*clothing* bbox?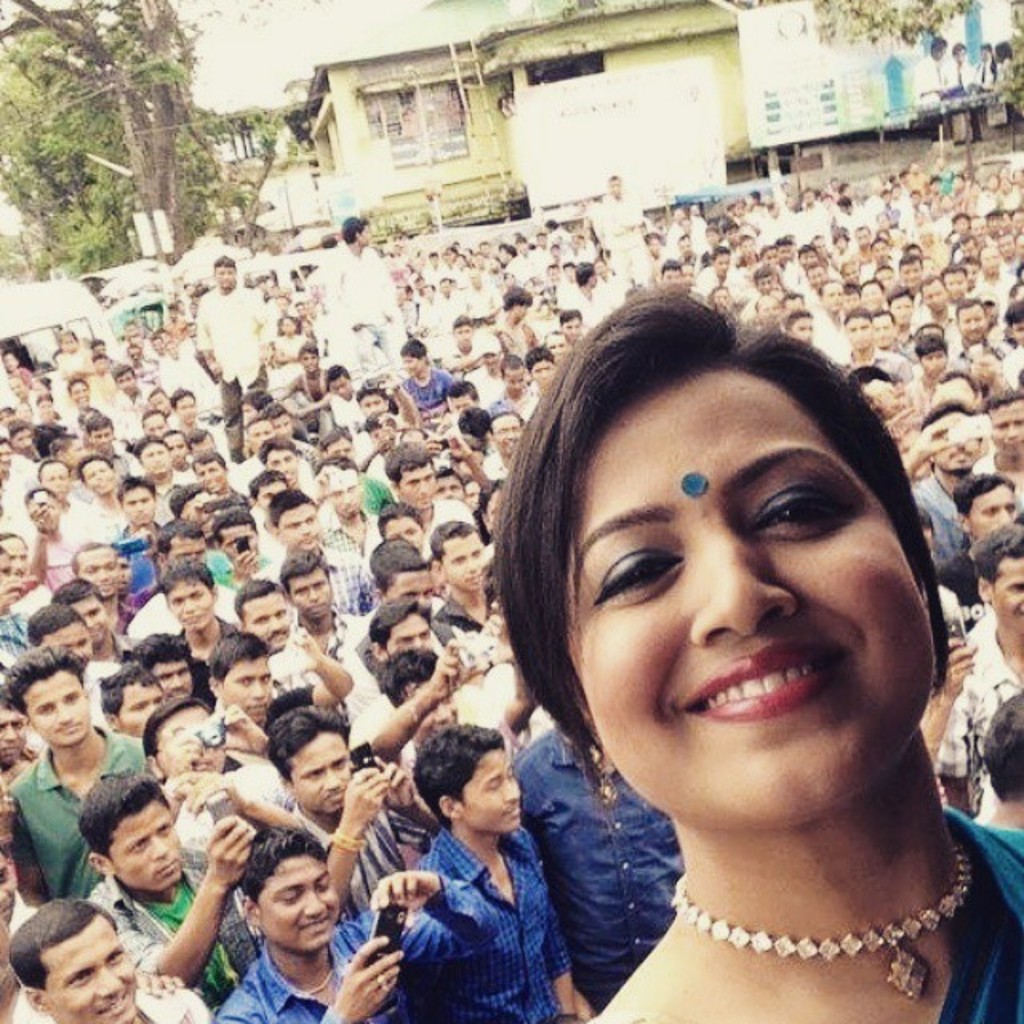
box=[918, 798, 1022, 1022]
